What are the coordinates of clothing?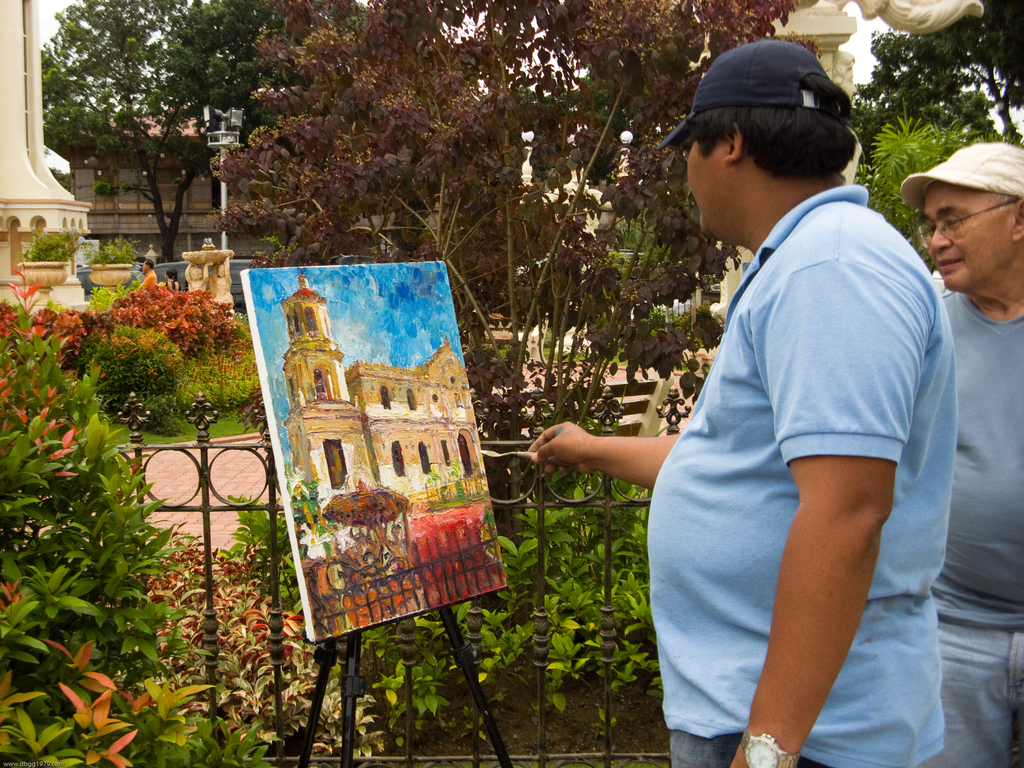
922:284:1023:765.
